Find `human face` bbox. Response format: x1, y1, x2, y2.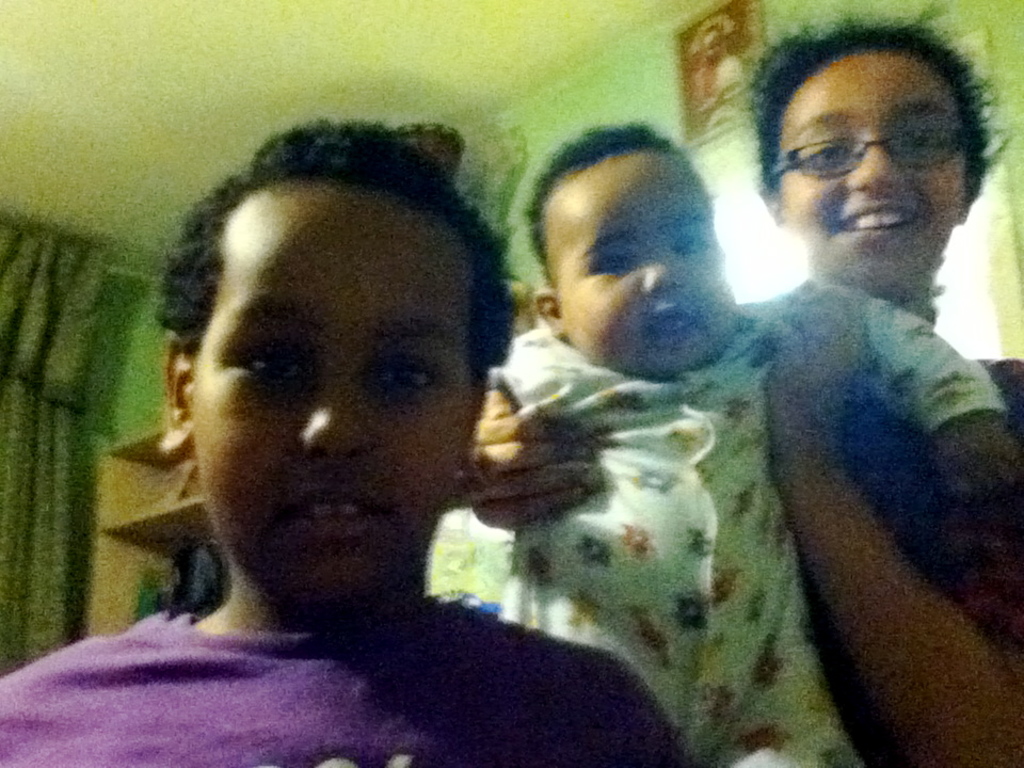
558, 166, 741, 381.
